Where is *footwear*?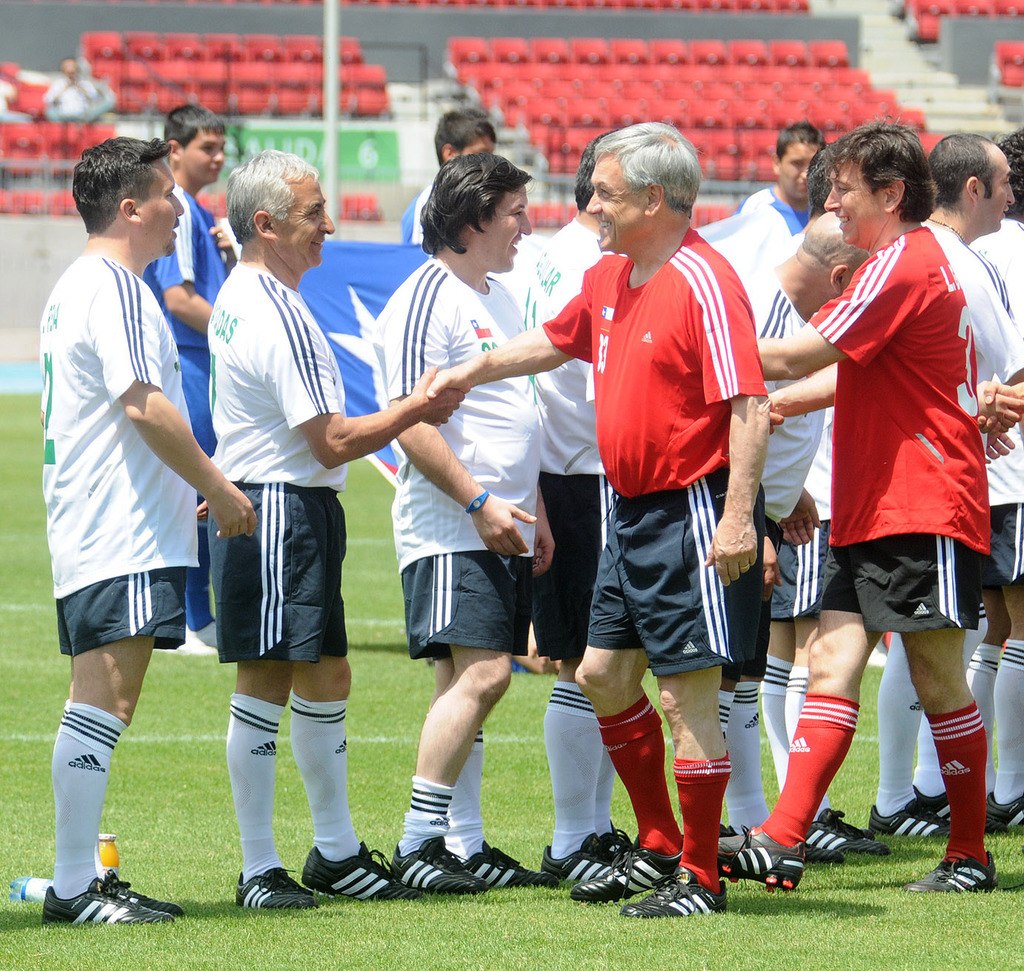
bbox=(45, 882, 172, 926).
